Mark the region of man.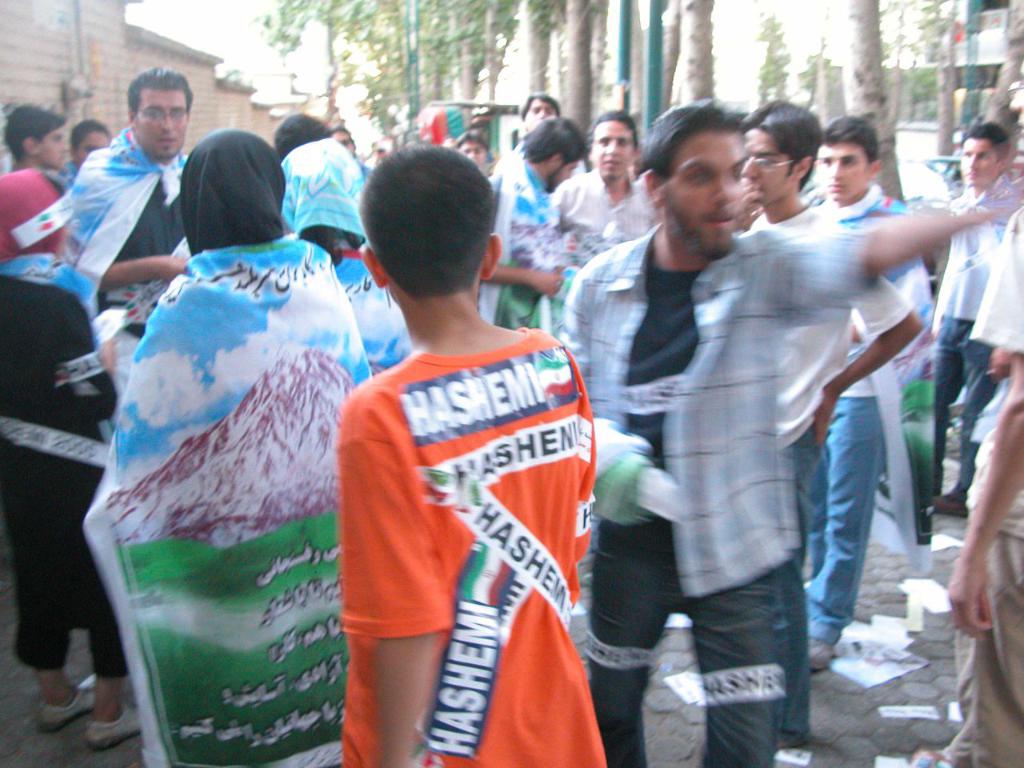
Region: (0, 101, 66, 201).
